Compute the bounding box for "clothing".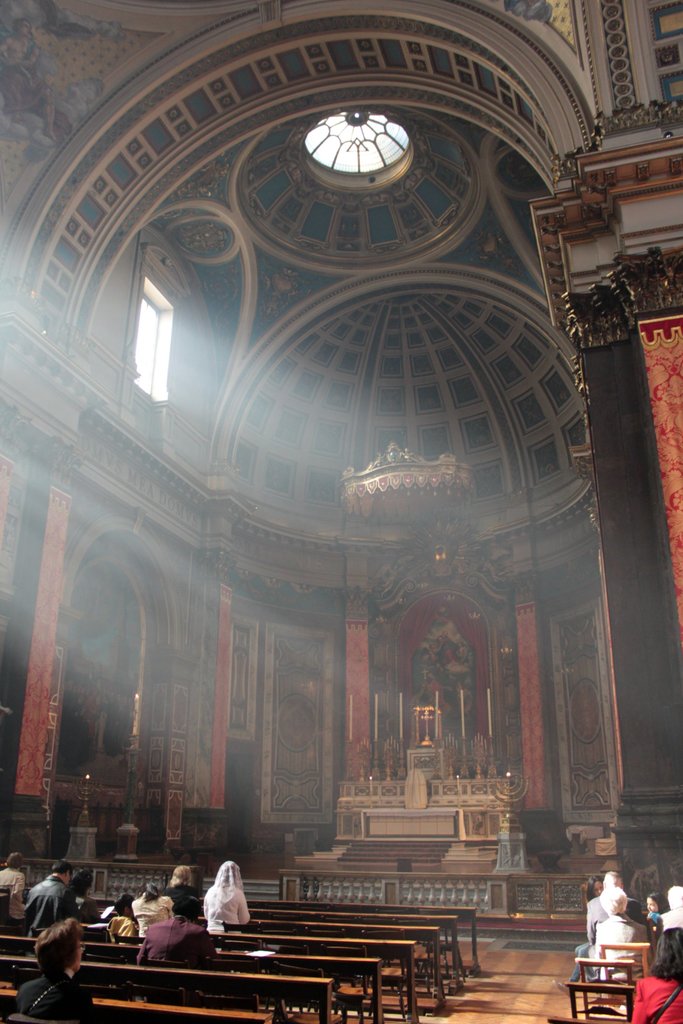
(627,974,682,1023).
